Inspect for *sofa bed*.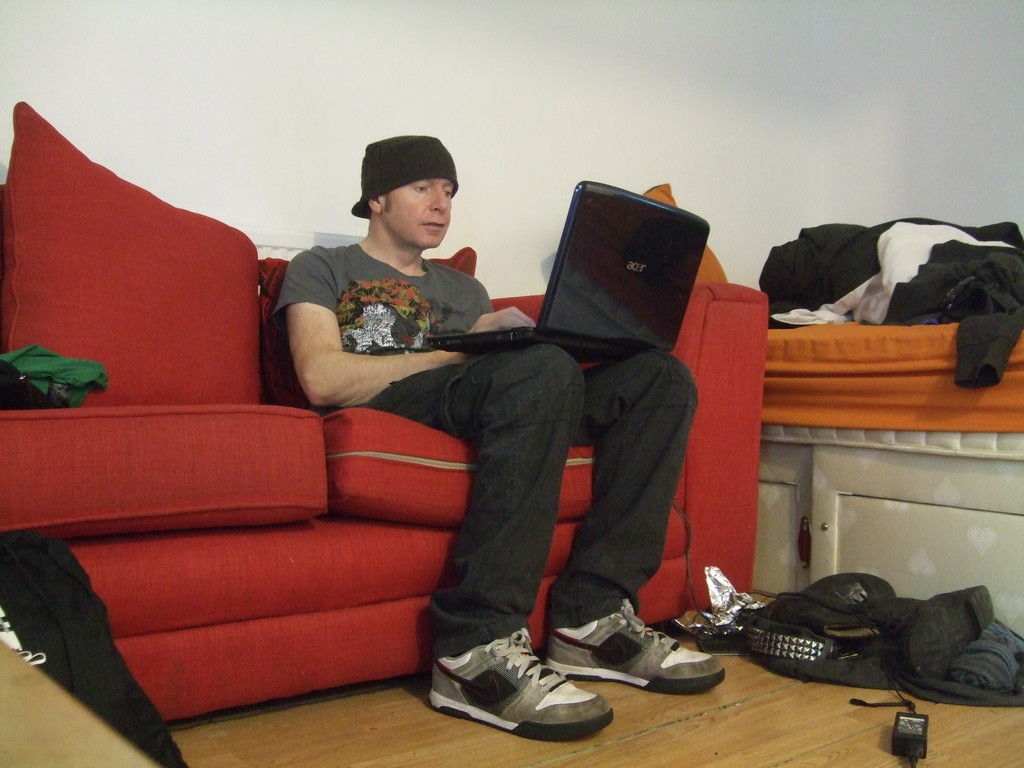
Inspection: bbox(0, 102, 772, 726).
